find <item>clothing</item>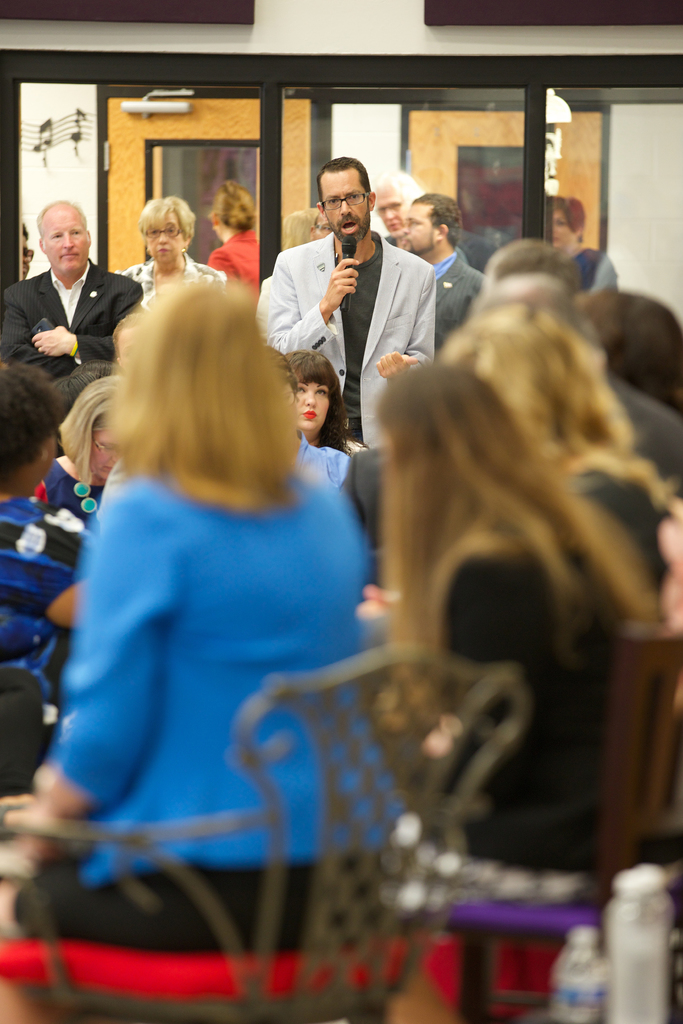
Rect(124, 259, 236, 307)
